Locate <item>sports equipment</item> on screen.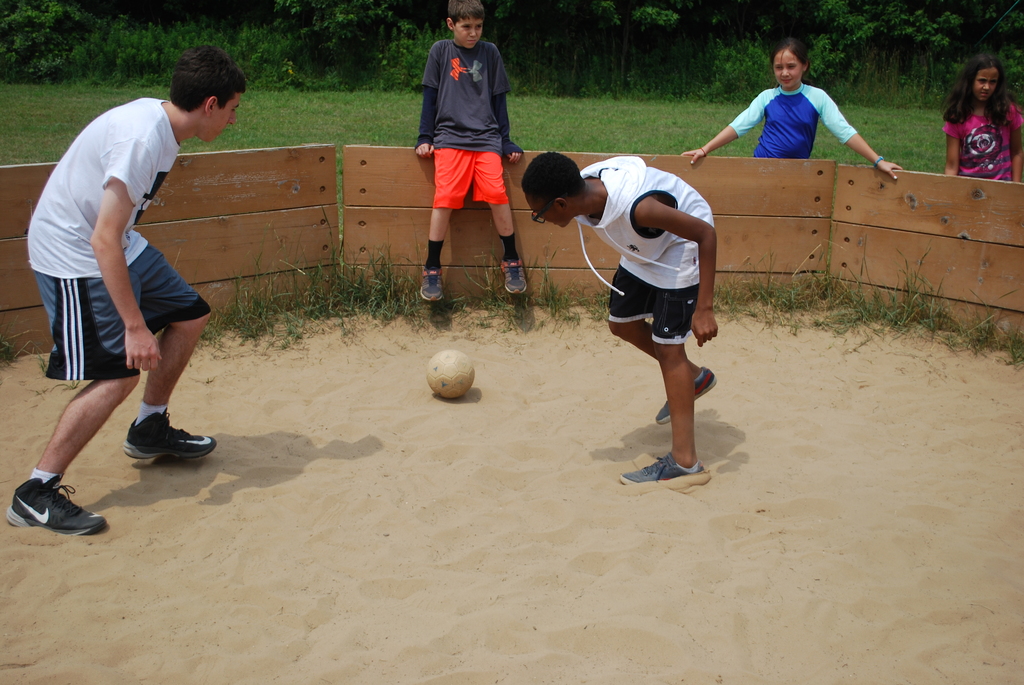
On screen at <bbox>424, 343, 479, 402</bbox>.
